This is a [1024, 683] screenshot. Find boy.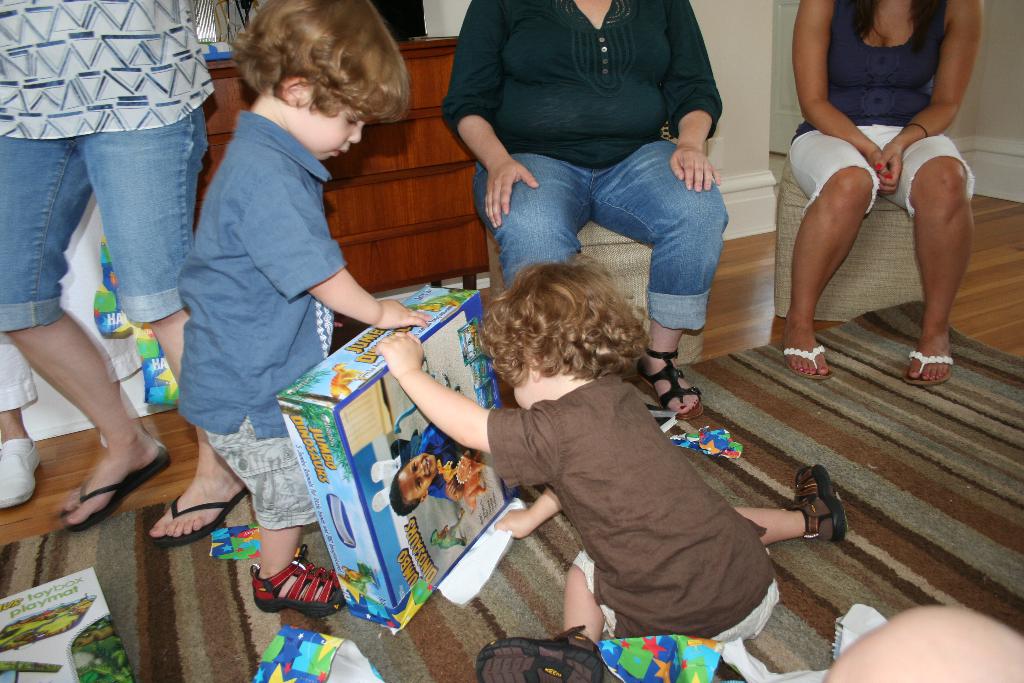
Bounding box: (342,265,856,682).
